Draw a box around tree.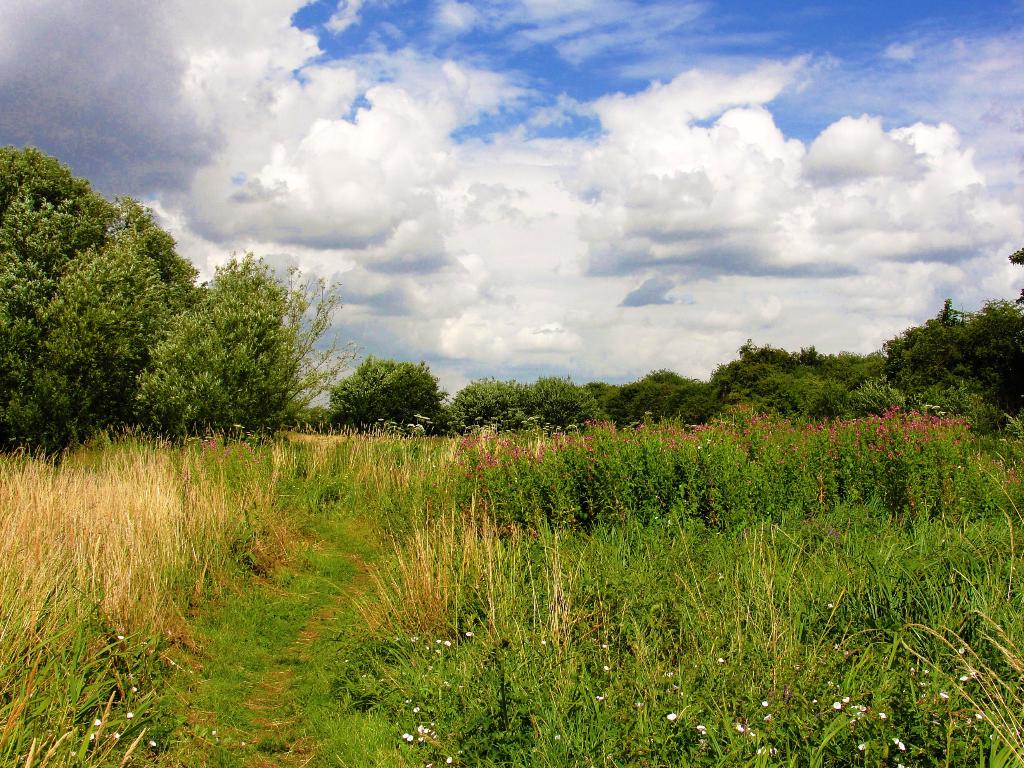
(715,242,1022,436).
